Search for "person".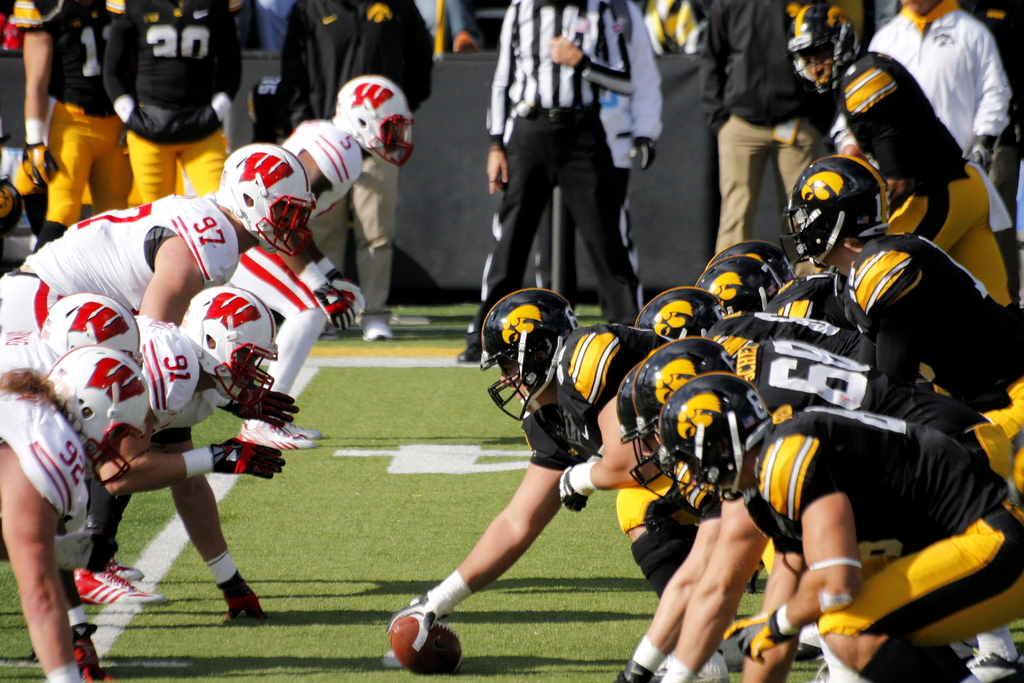
Found at x1=963 y1=0 x2=1023 y2=210.
